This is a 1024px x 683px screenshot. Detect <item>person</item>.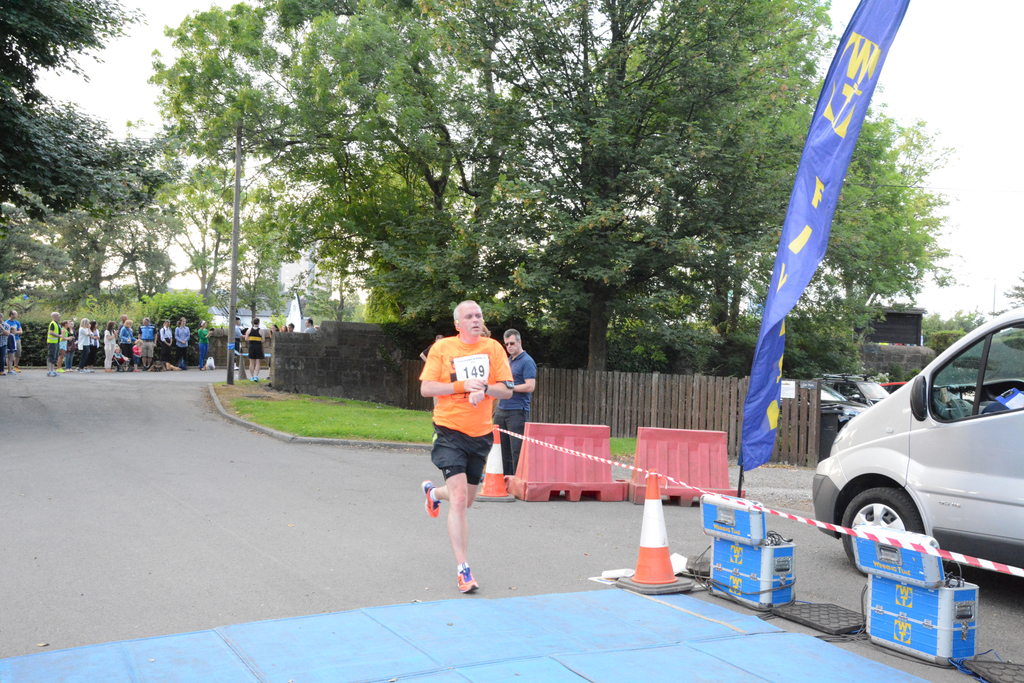
419/293/506/587.
